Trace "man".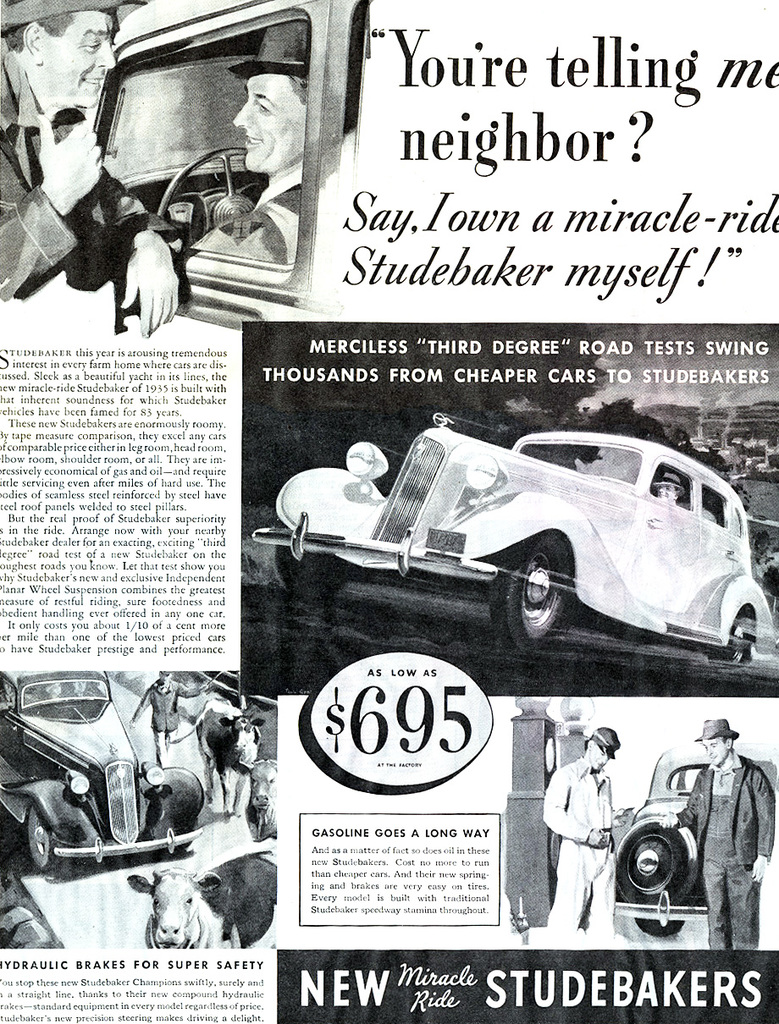
Traced to select_region(660, 709, 778, 955).
